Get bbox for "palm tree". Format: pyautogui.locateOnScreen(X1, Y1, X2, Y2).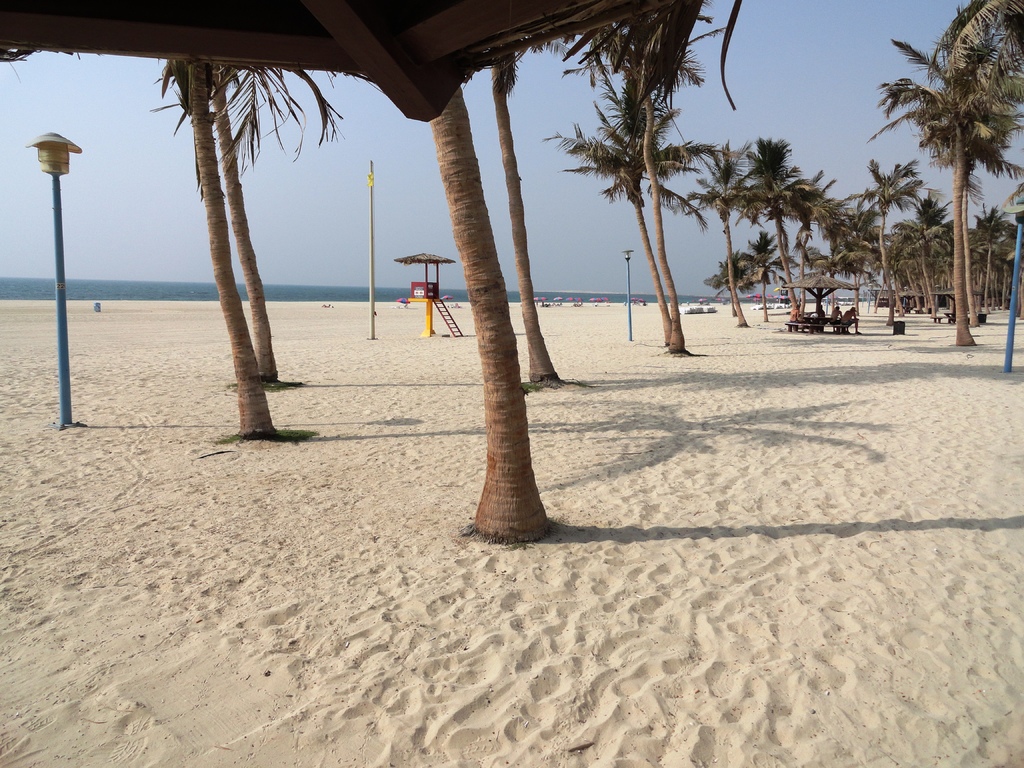
pyautogui.locateOnScreen(820, 191, 877, 322).
